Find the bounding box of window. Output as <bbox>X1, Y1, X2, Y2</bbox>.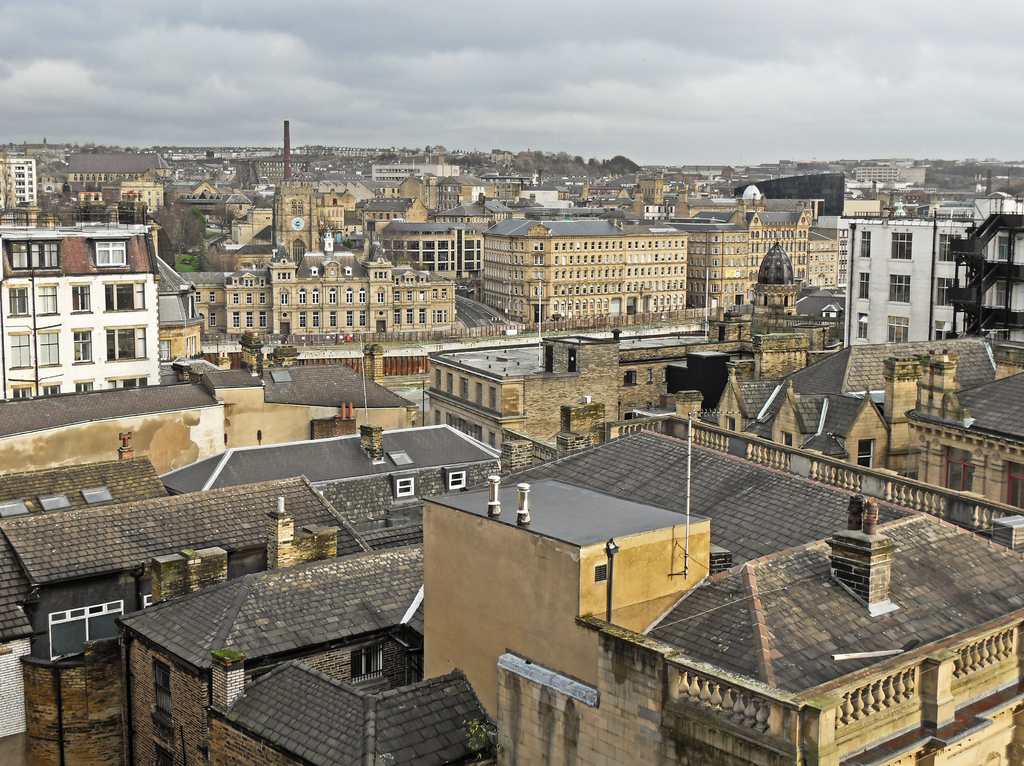
<bbox>312, 292, 321, 304</bbox>.
